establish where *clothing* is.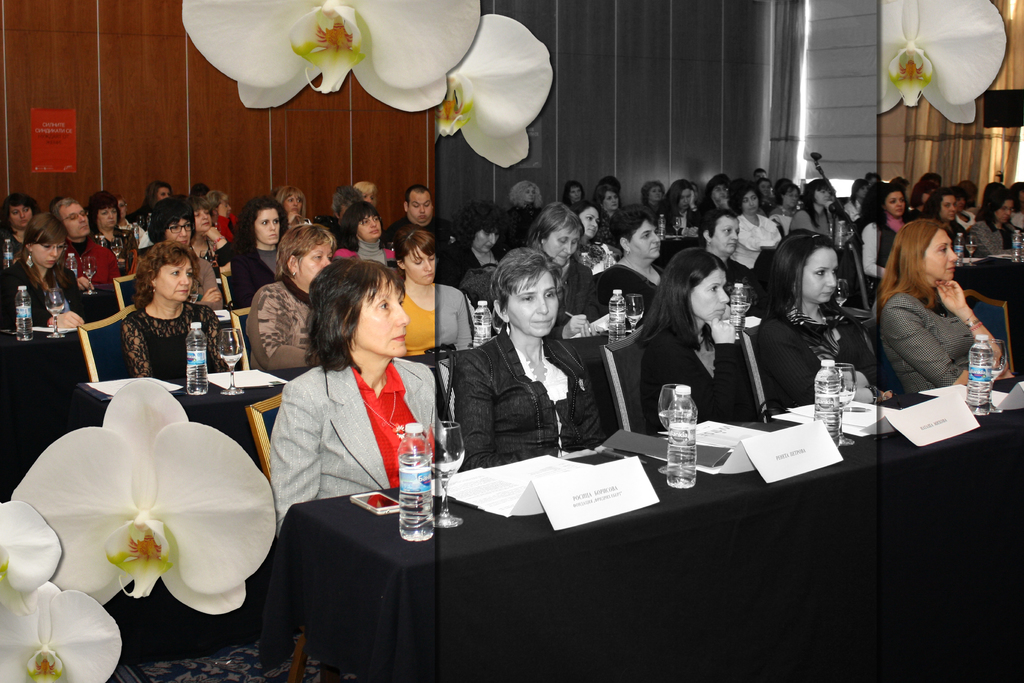
Established at Rect(756, 302, 876, 397).
